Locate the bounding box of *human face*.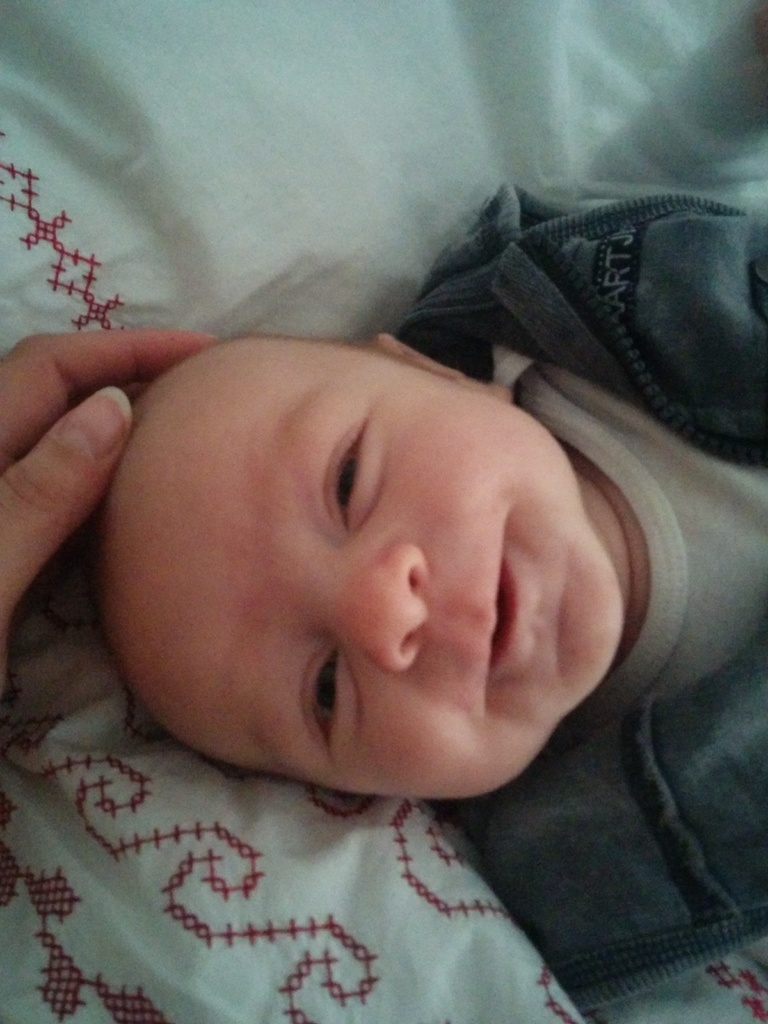
Bounding box: <box>170,335,621,797</box>.
